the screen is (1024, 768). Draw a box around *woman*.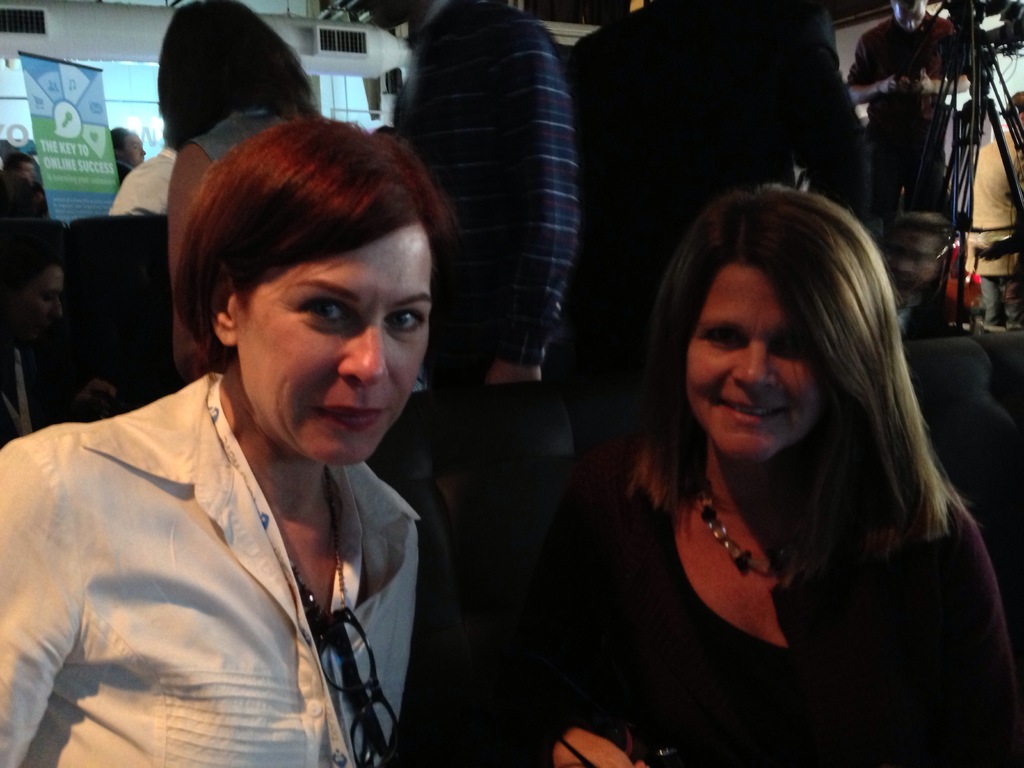
x1=154, y1=0, x2=325, y2=378.
